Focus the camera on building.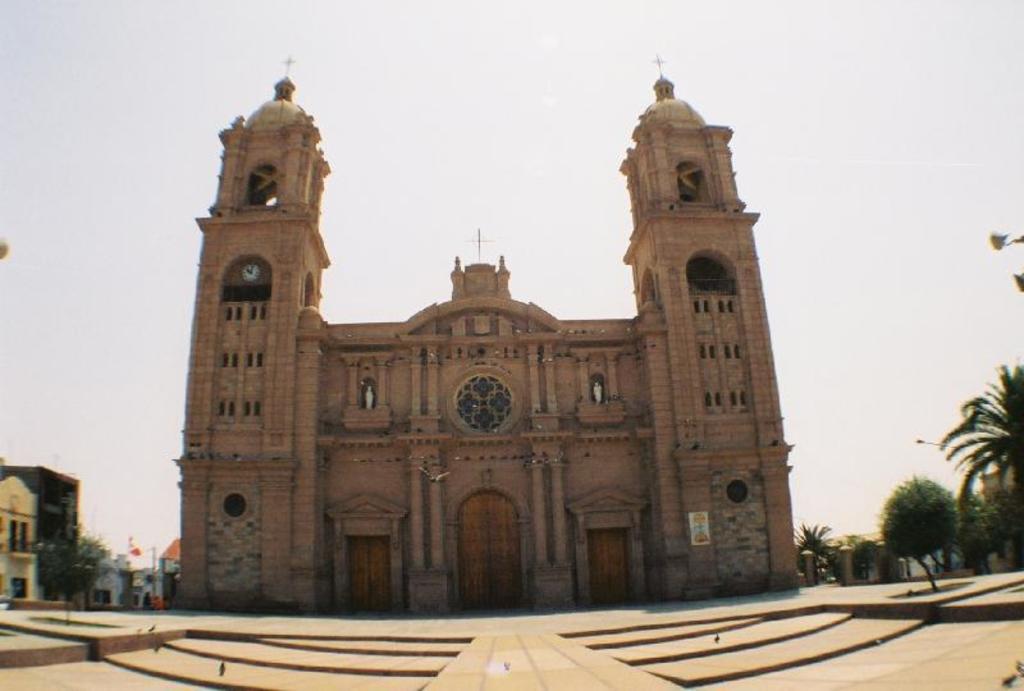
Focus region: 182,52,800,603.
